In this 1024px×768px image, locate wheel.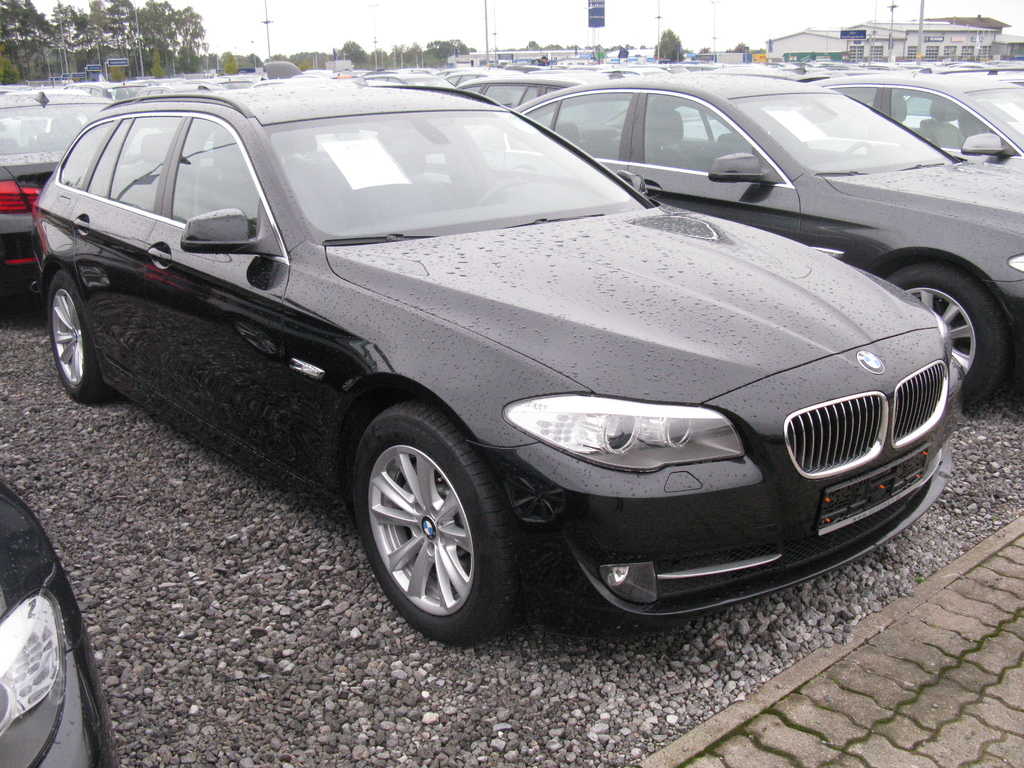
Bounding box: [843, 141, 874, 159].
